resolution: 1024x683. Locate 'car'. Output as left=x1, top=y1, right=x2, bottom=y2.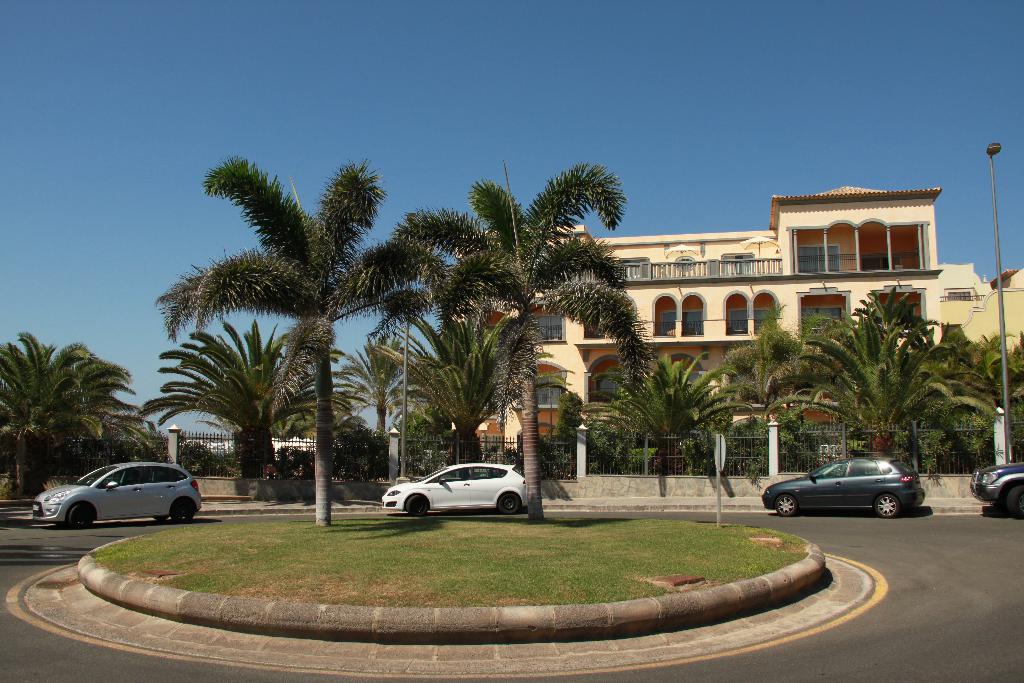
left=32, top=465, right=205, bottom=531.
